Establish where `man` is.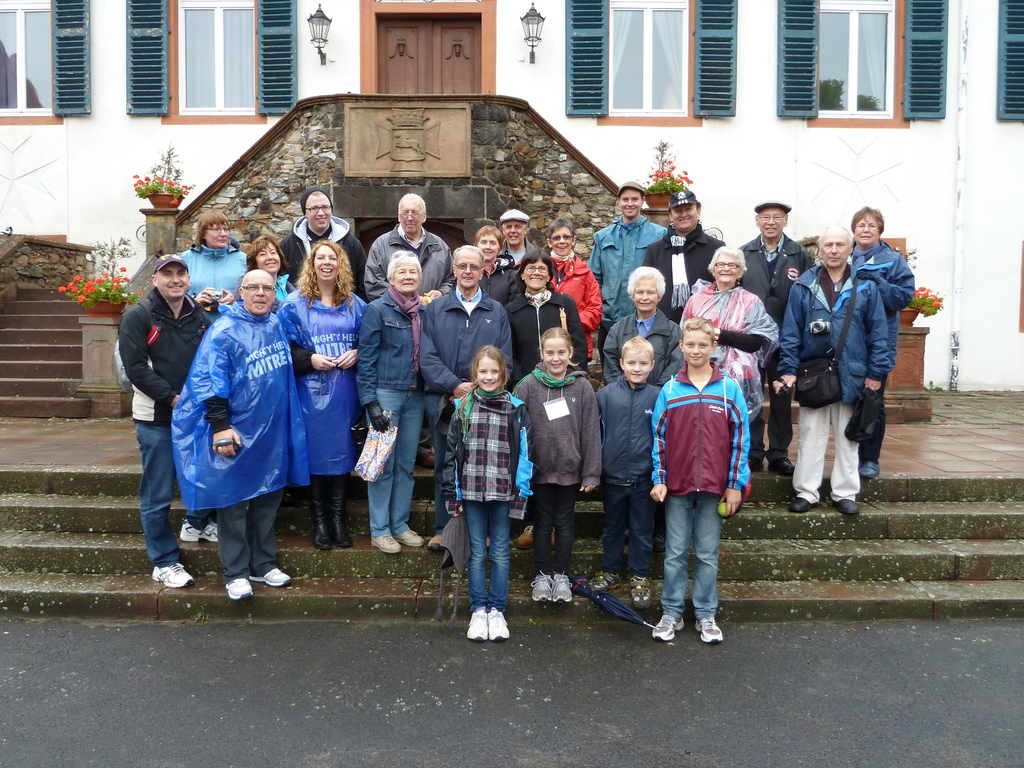
Established at [x1=420, y1=247, x2=515, y2=533].
